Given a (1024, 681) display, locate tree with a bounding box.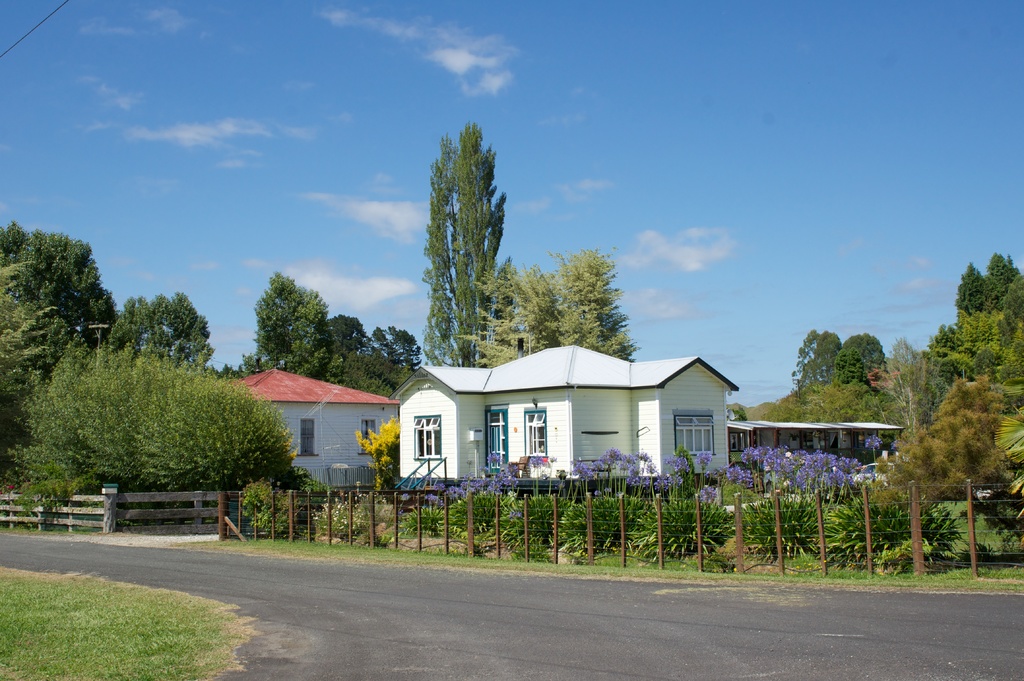
Located: detection(252, 269, 346, 387).
